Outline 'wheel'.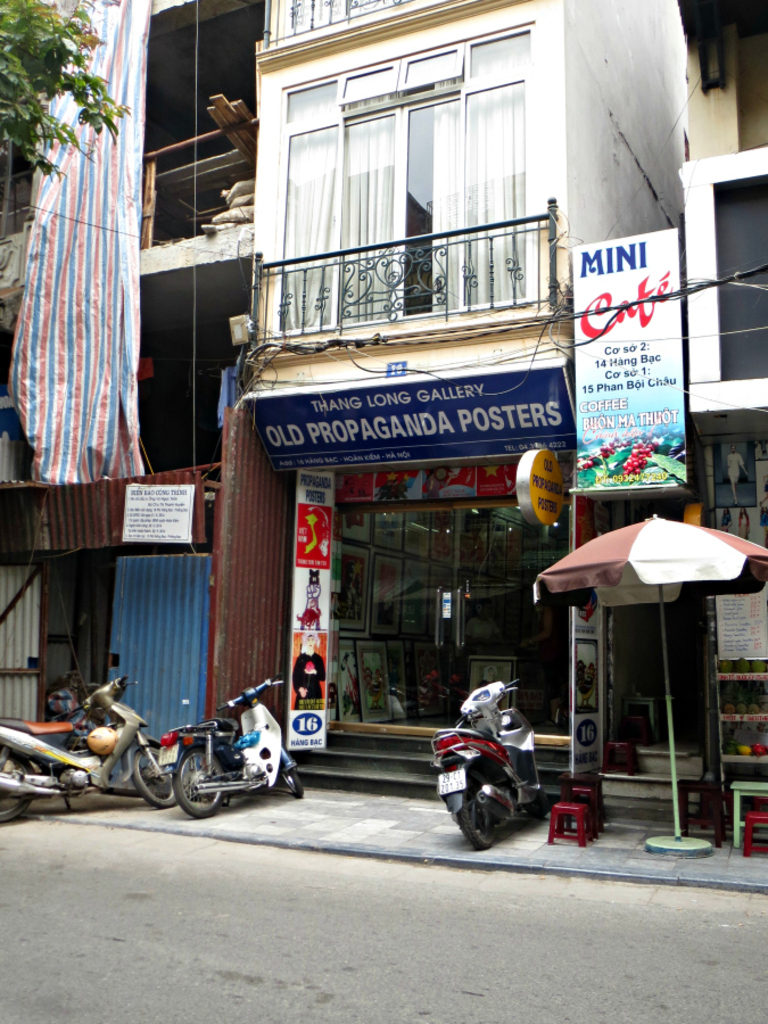
Outline: 0, 749, 34, 827.
